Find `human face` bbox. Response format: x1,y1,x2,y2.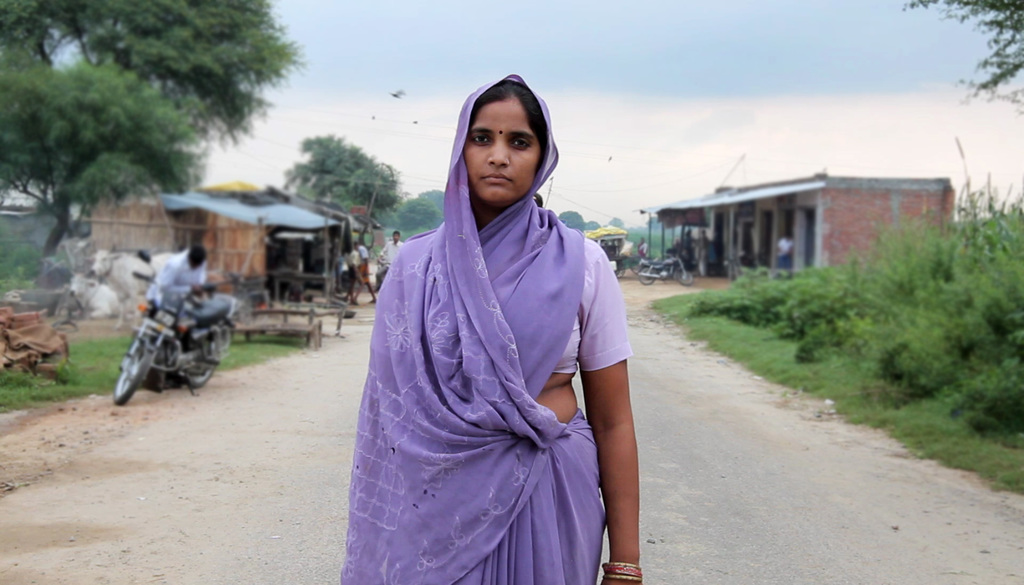
460,102,543,201.
